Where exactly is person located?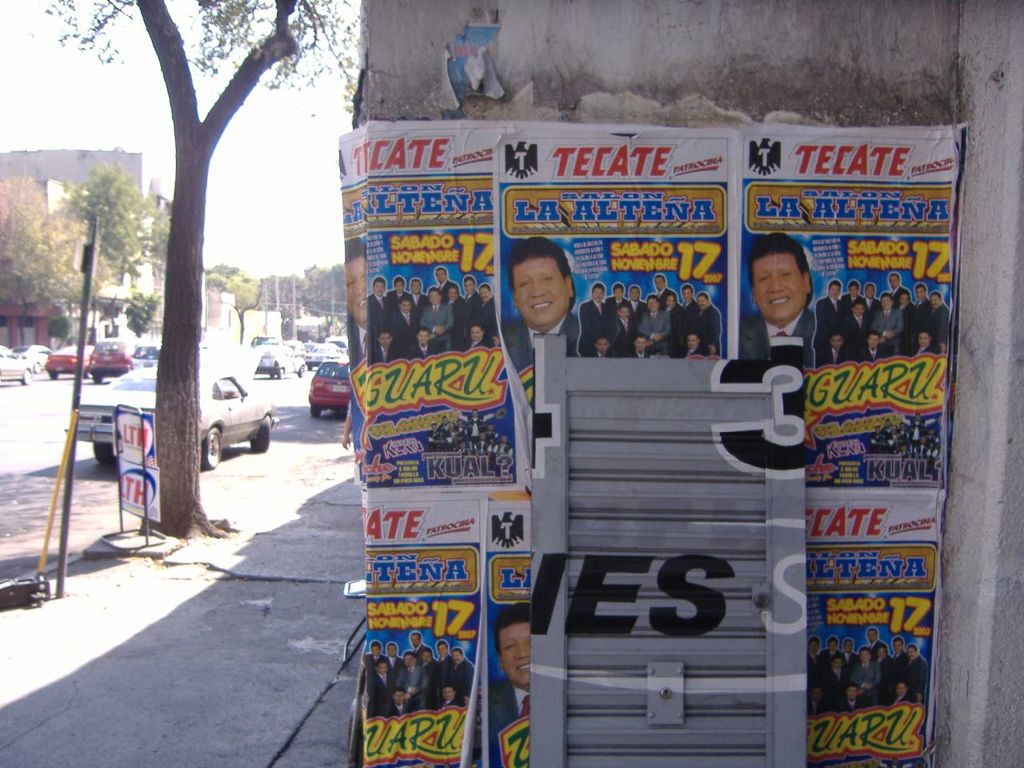
Its bounding box is [left=405, top=279, right=427, bottom=318].
